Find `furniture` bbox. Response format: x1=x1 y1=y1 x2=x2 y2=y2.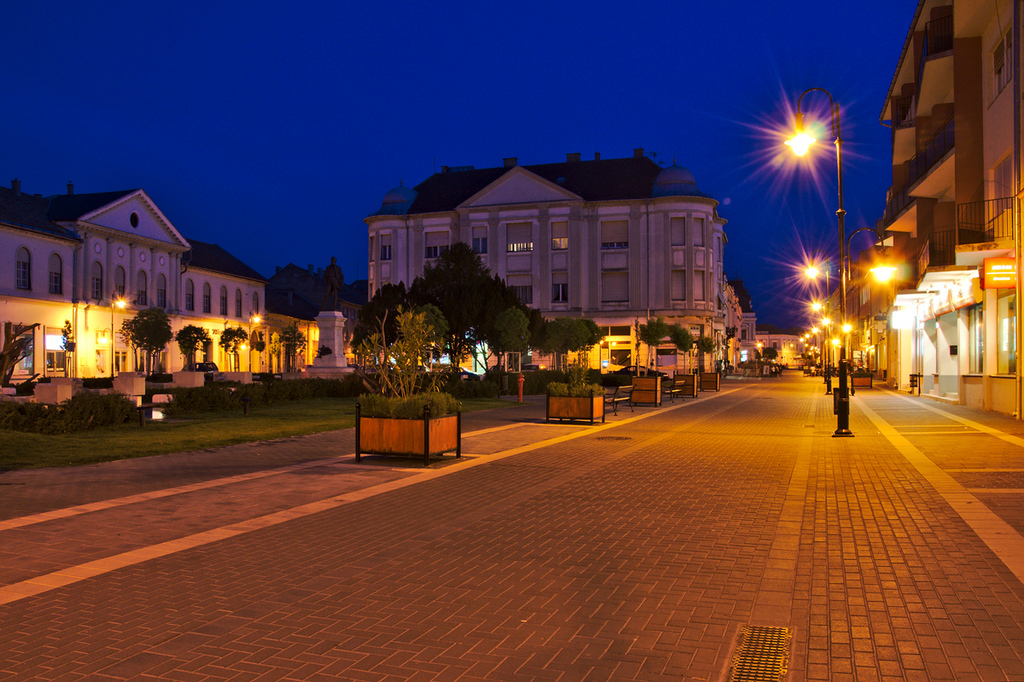
x1=662 y1=379 x2=687 y2=402.
